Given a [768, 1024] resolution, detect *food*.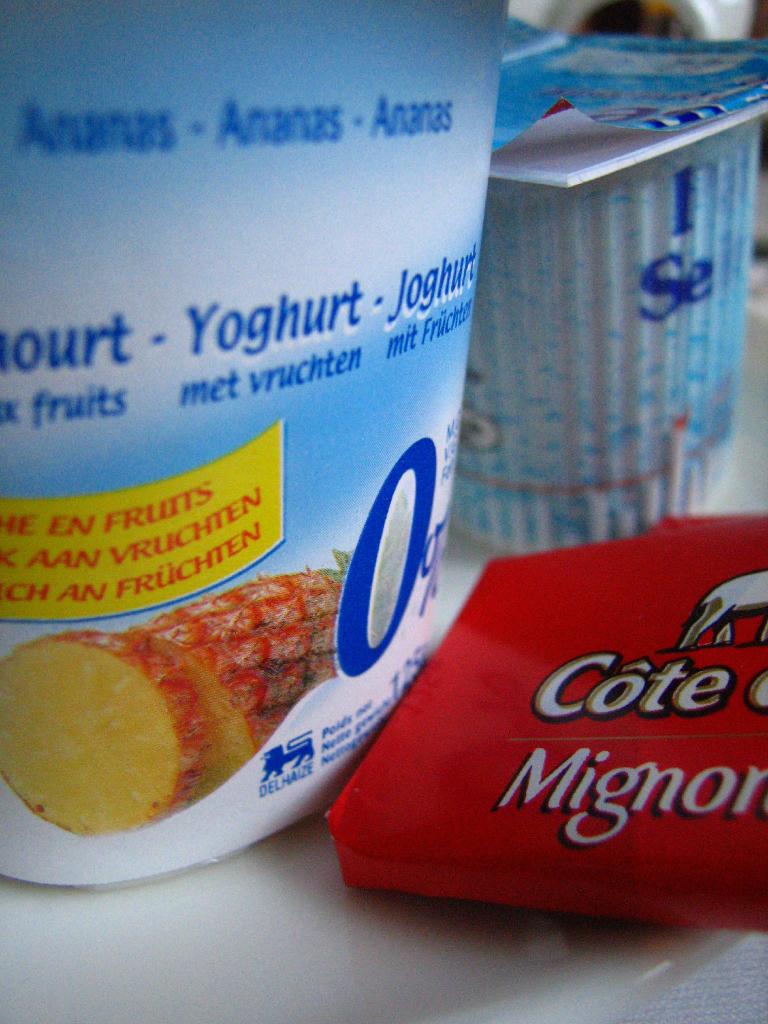
[0,545,355,833].
